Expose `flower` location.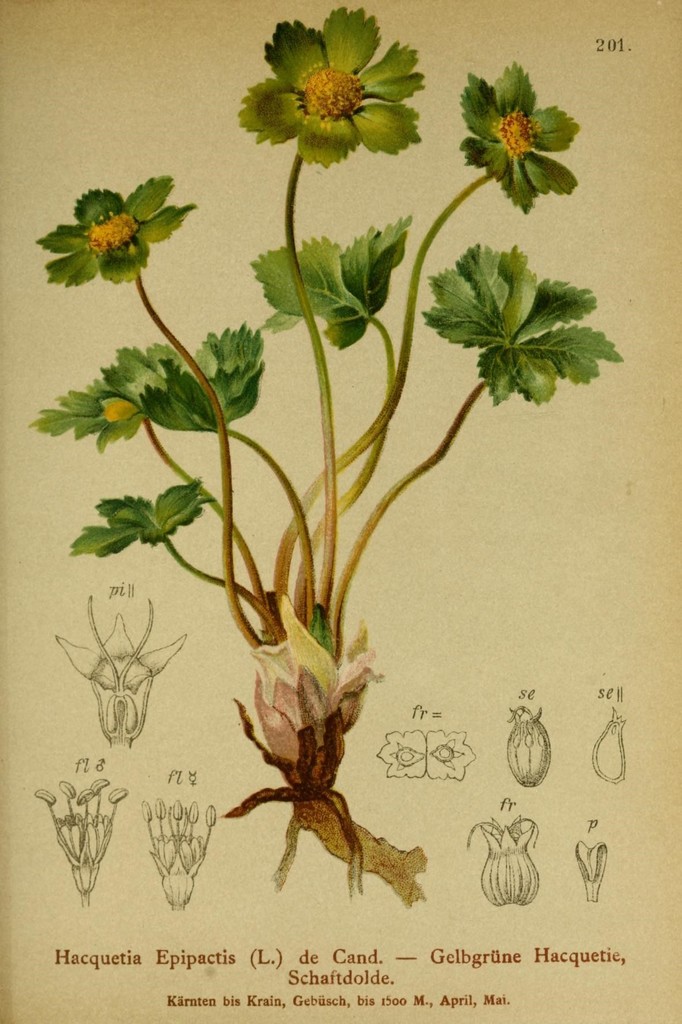
Exposed at bbox=[111, 331, 267, 426].
